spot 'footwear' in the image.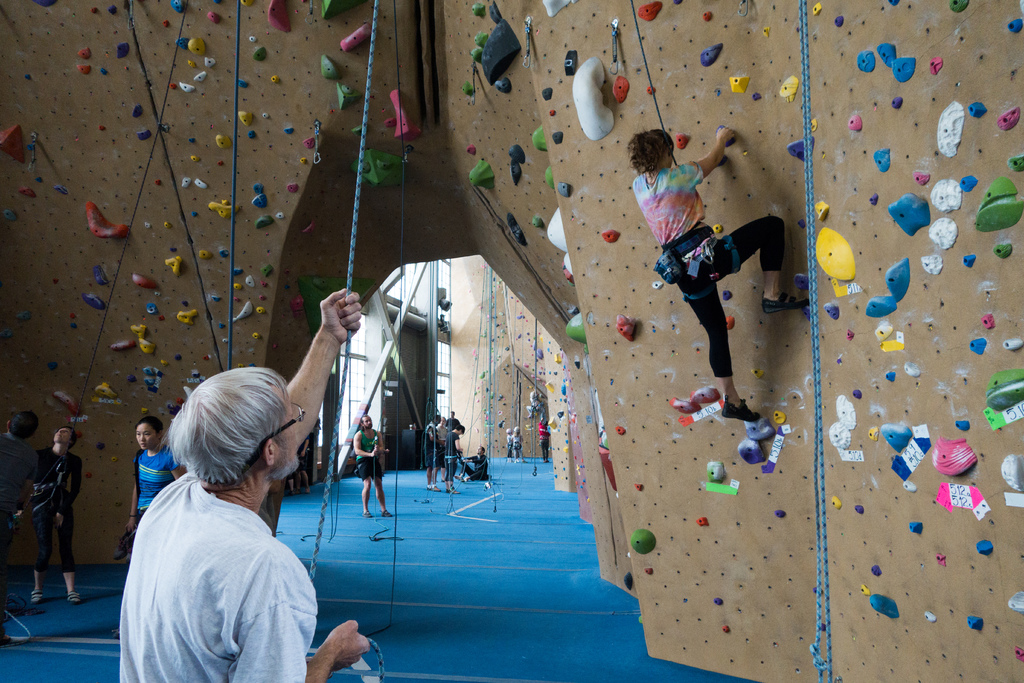
'footwear' found at select_region(65, 589, 82, 605).
